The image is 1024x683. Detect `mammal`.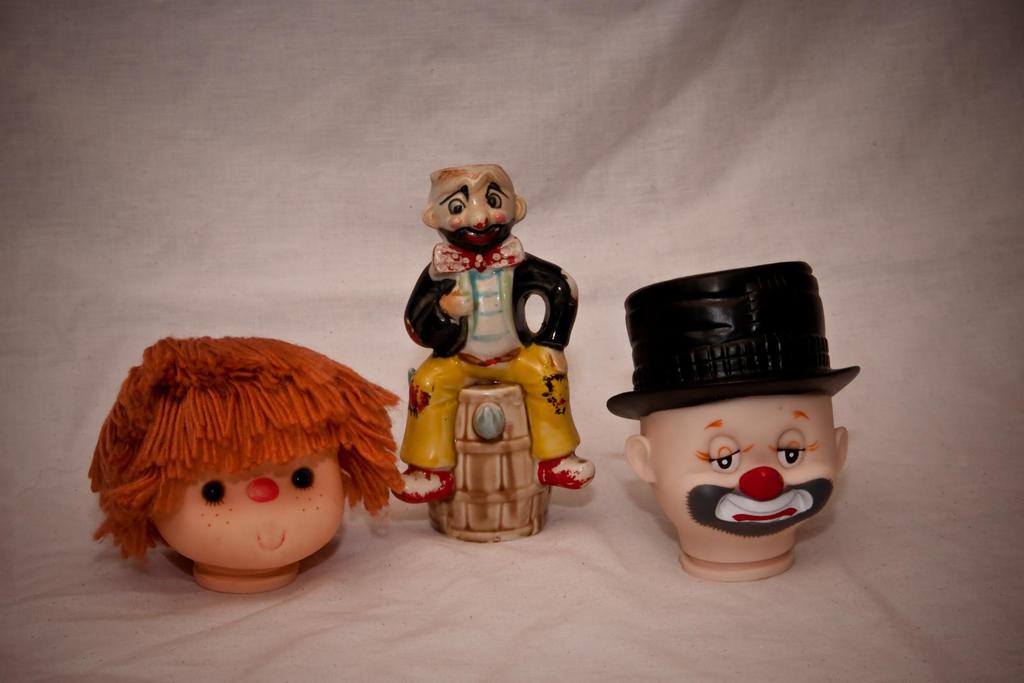
Detection: (386, 161, 589, 549).
